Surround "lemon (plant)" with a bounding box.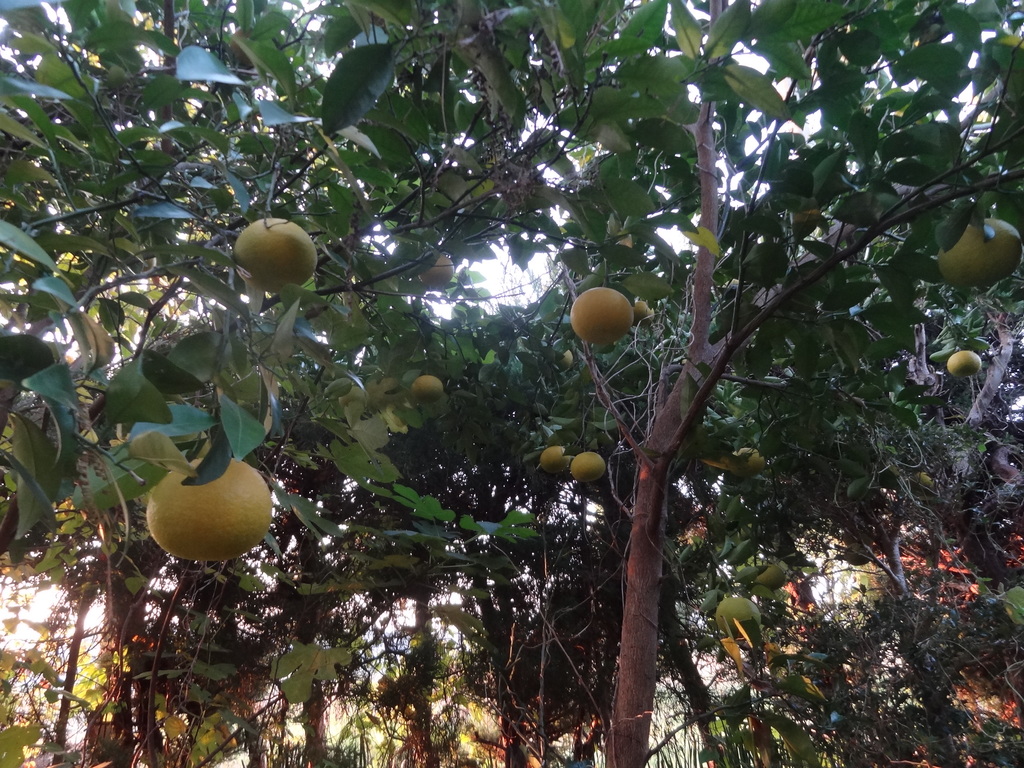
234 218 314 291.
